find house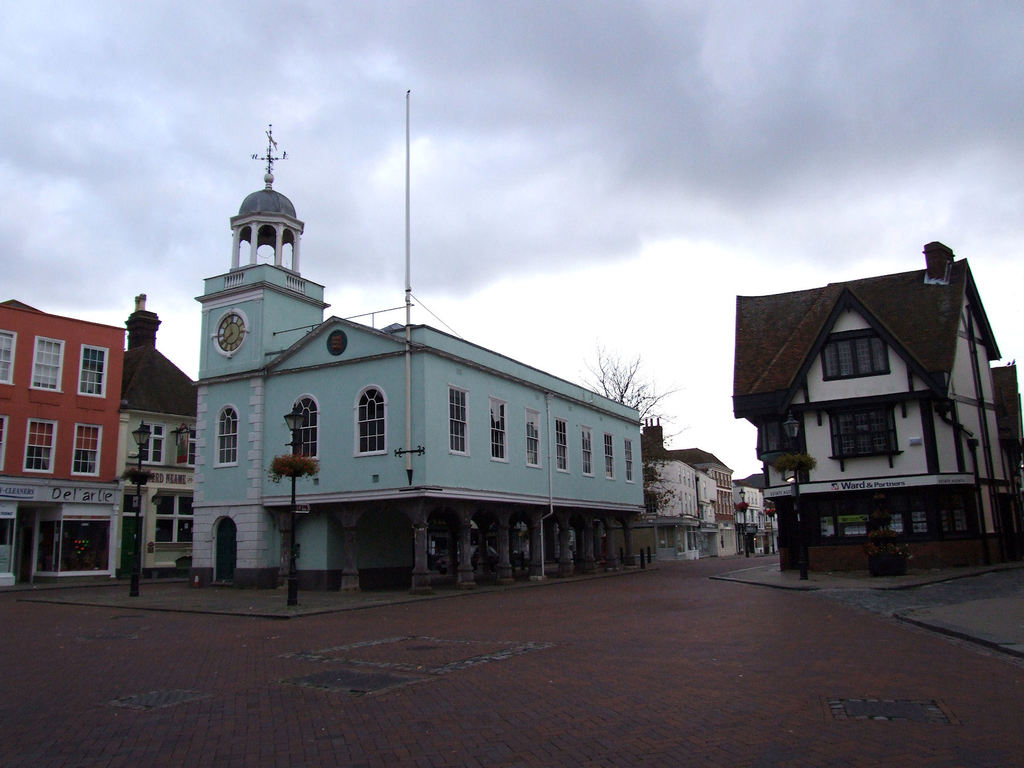
pyautogui.locateOnScreen(646, 403, 746, 560)
